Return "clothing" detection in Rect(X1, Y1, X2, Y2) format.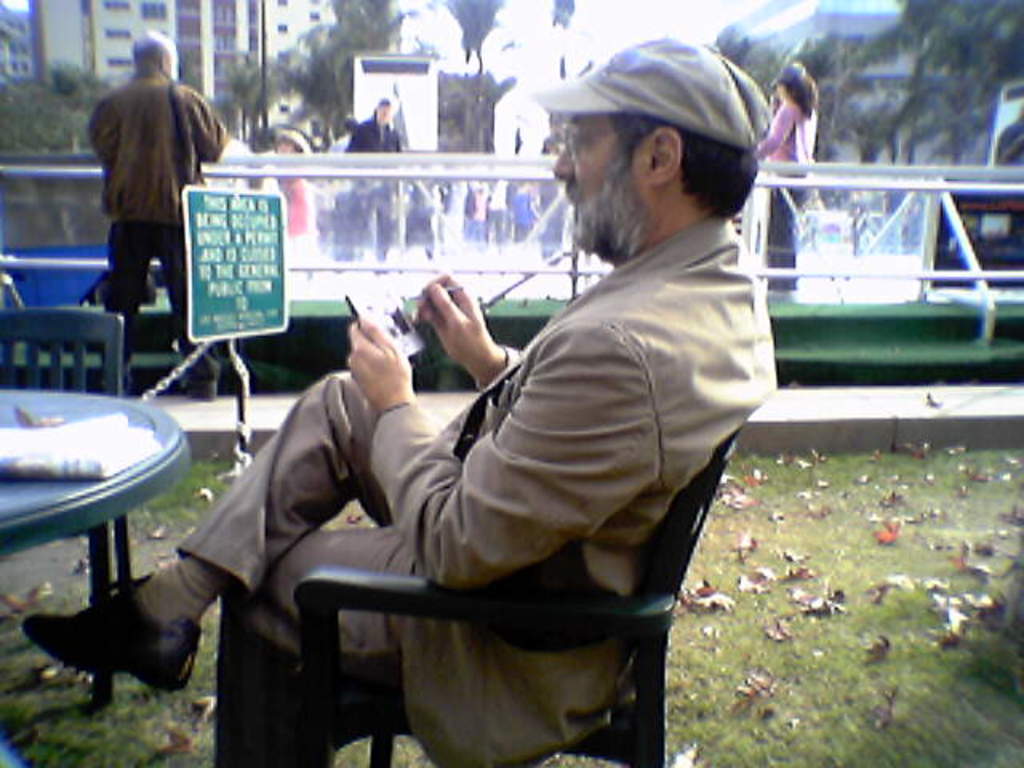
Rect(414, 181, 440, 258).
